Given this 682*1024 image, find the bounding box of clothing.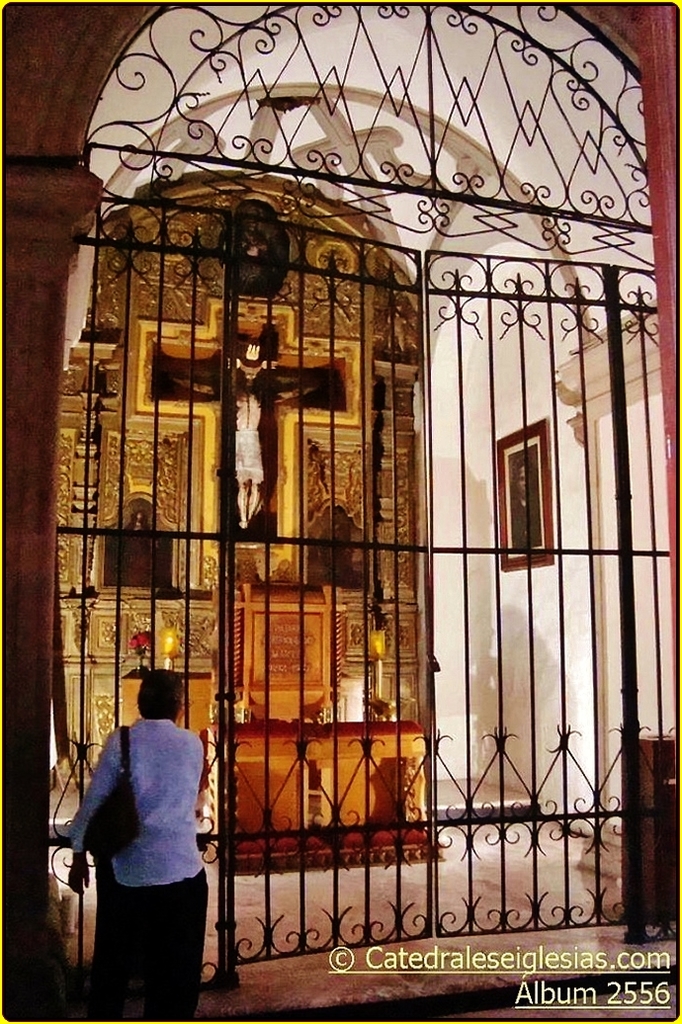
select_region(505, 496, 533, 555).
